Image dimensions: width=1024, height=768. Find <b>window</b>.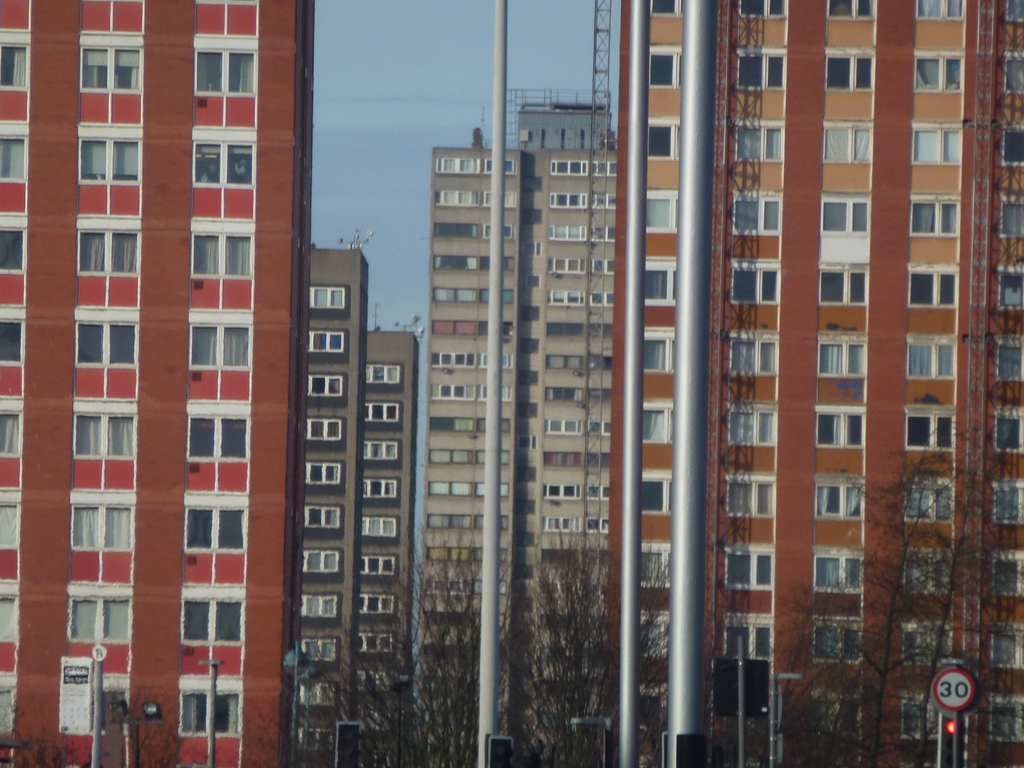
BBox(185, 590, 239, 643).
